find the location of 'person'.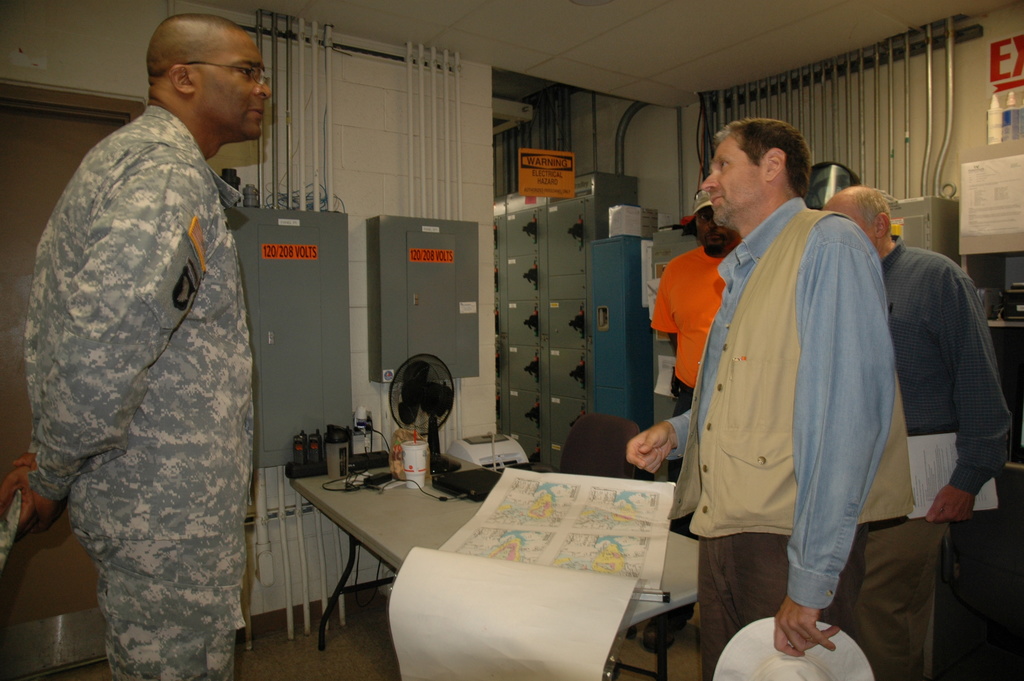
Location: (822, 186, 1013, 680).
